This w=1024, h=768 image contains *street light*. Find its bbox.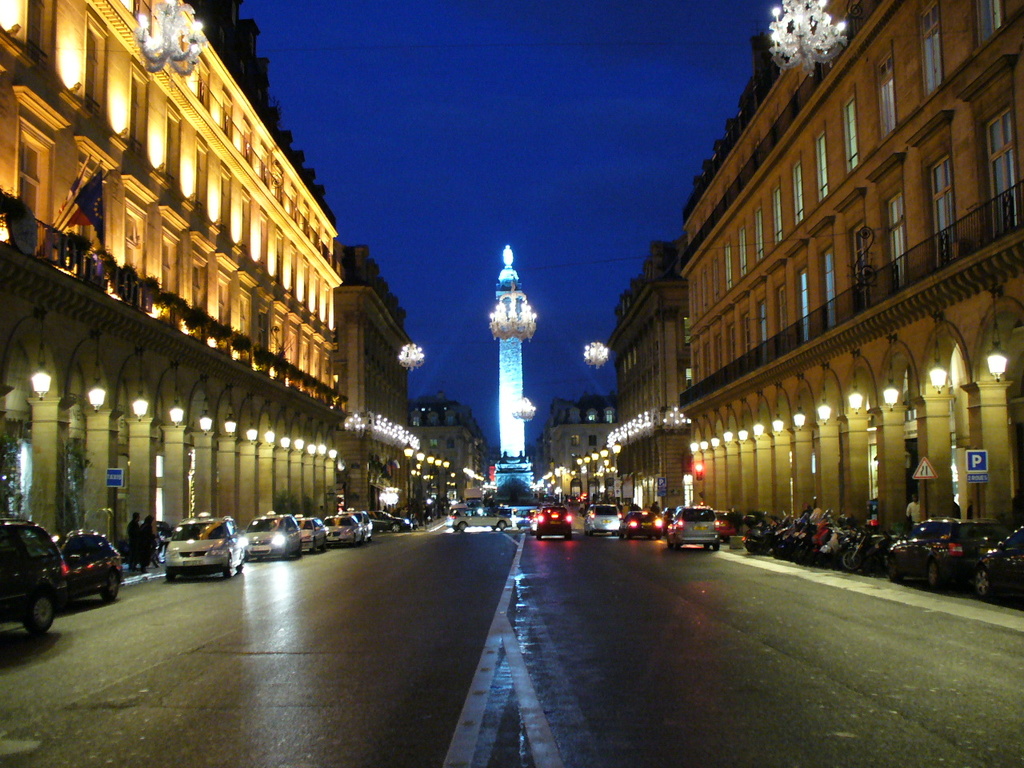
bbox(401, 438, 413, 524).
